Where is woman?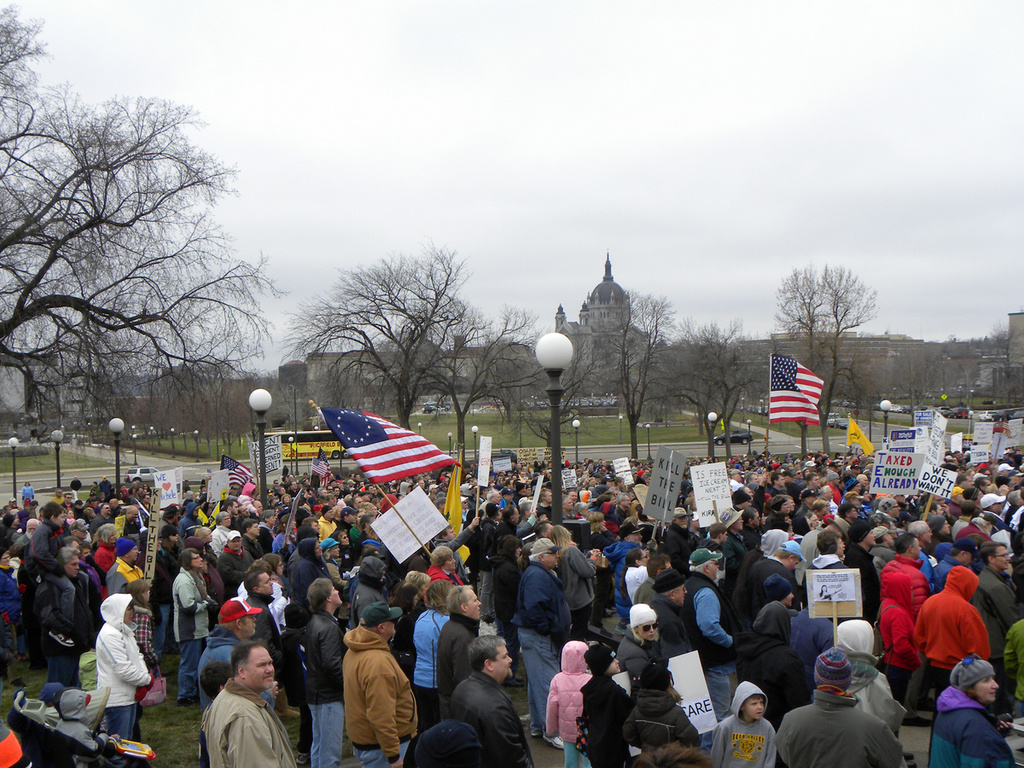
select_region(552, 522, 602, 642).
